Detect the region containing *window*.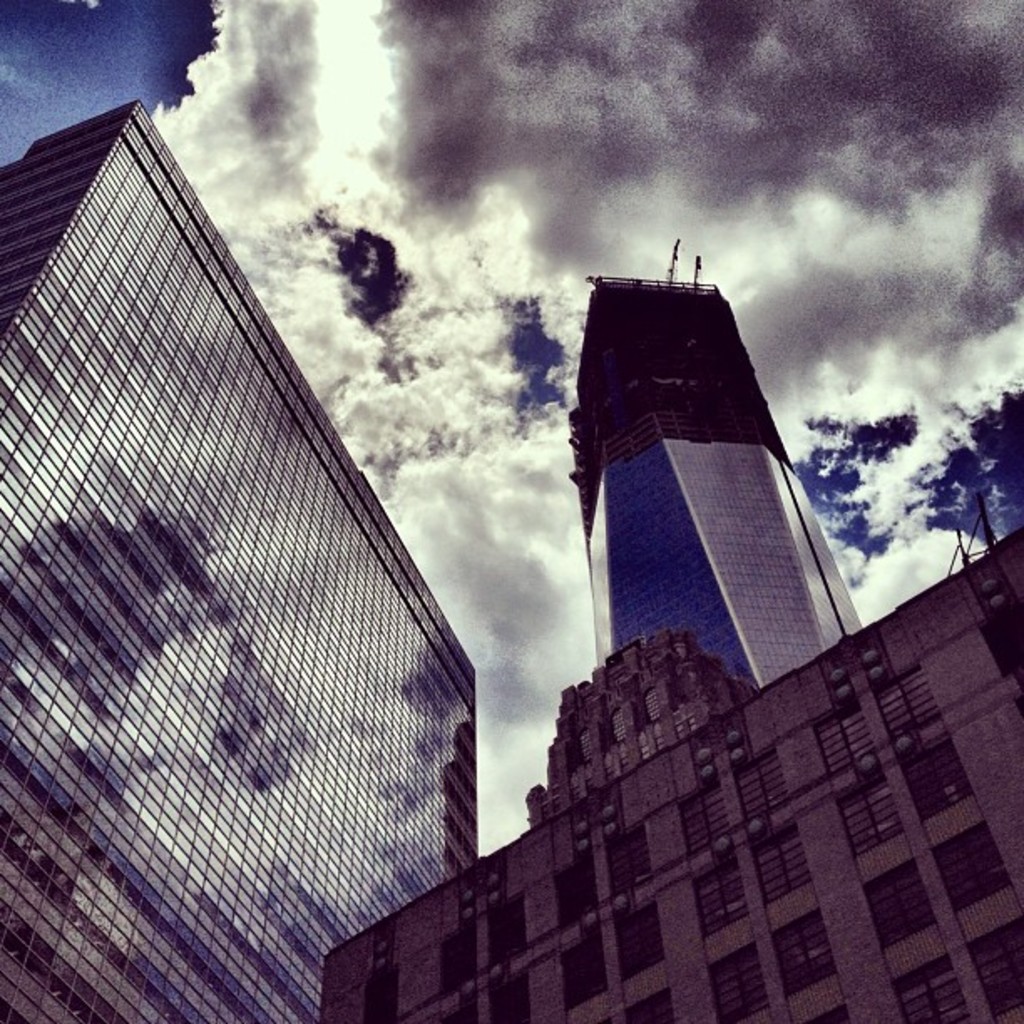
862 863 935 949.
